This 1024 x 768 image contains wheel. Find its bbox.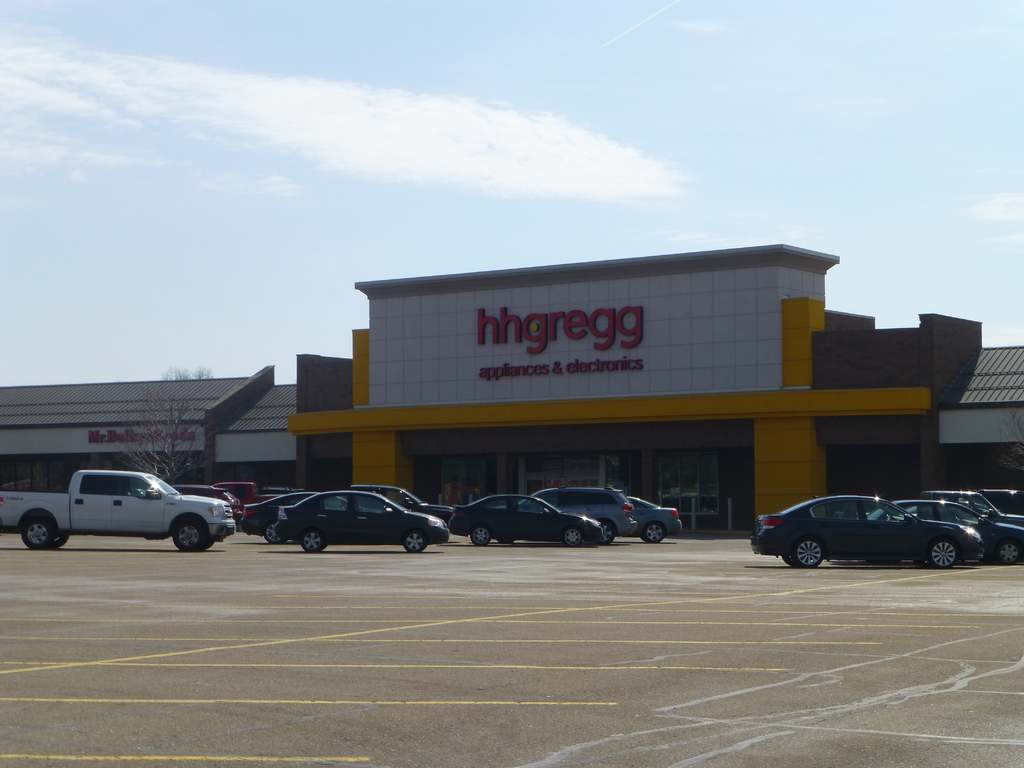
(left=644, top=522, right=664, bottom=543).
